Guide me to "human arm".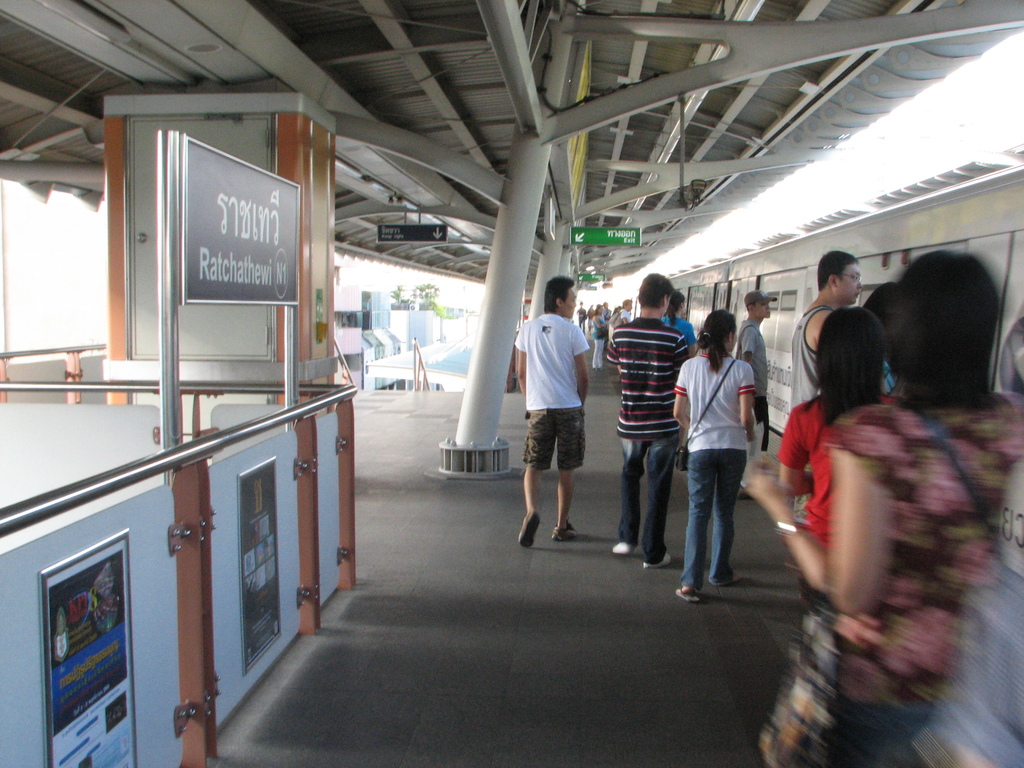
Guidance: [x1=671, y1=361, x2=689, y2=434].
